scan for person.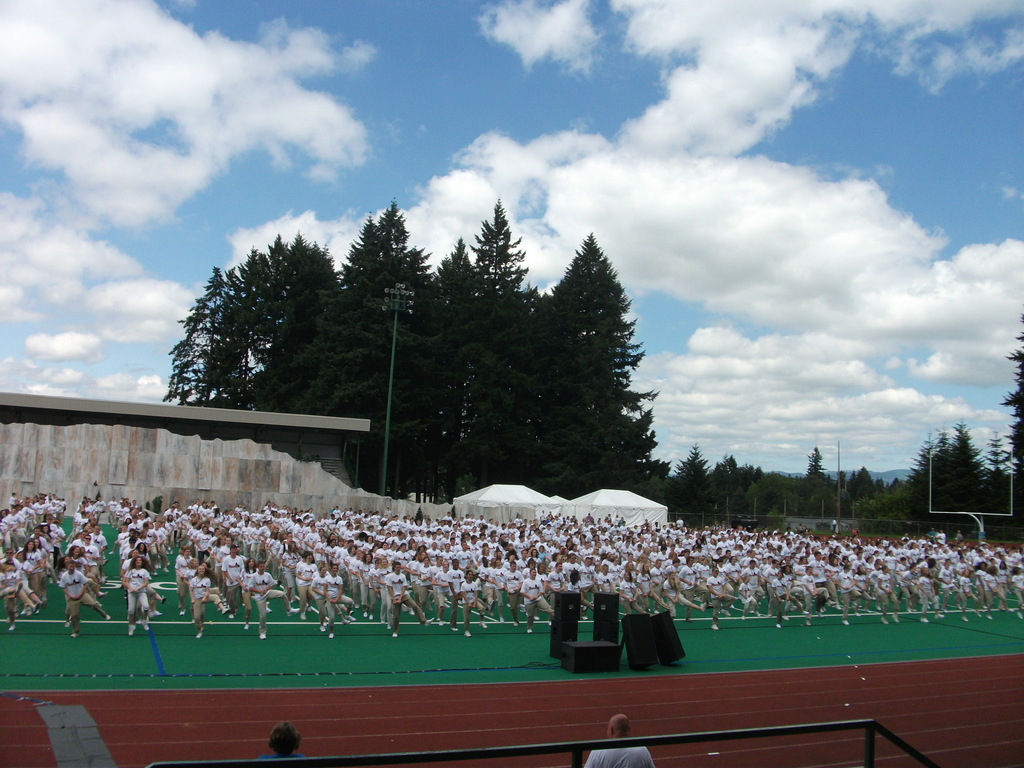
Scan result: detection(0, 554, 40, 613).
